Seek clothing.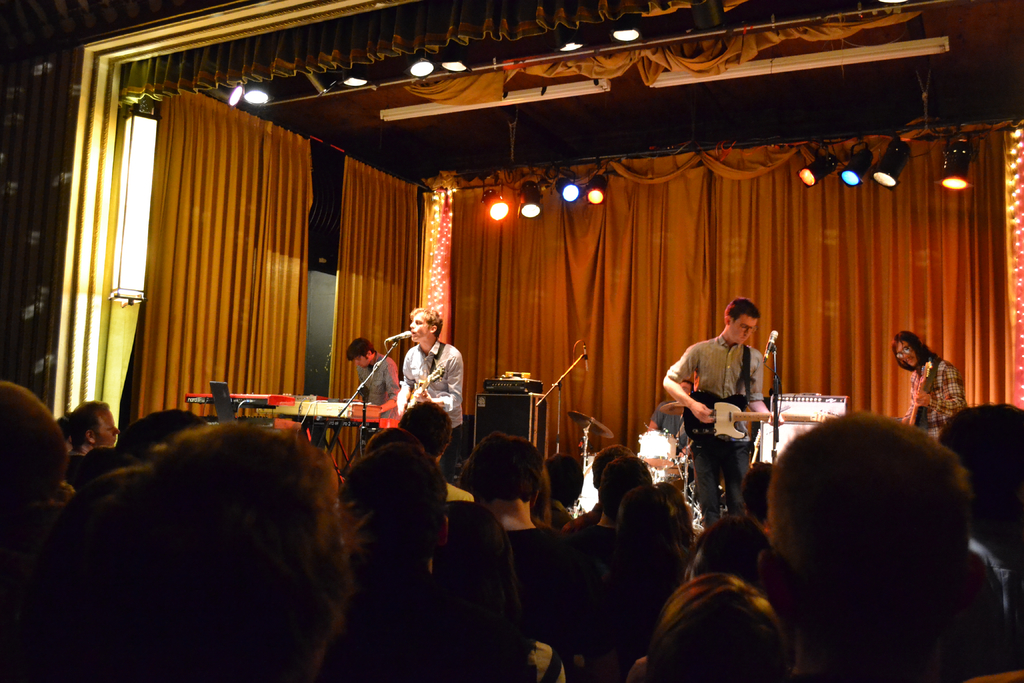
(left=403, top=335, right=468, bottom=491).
